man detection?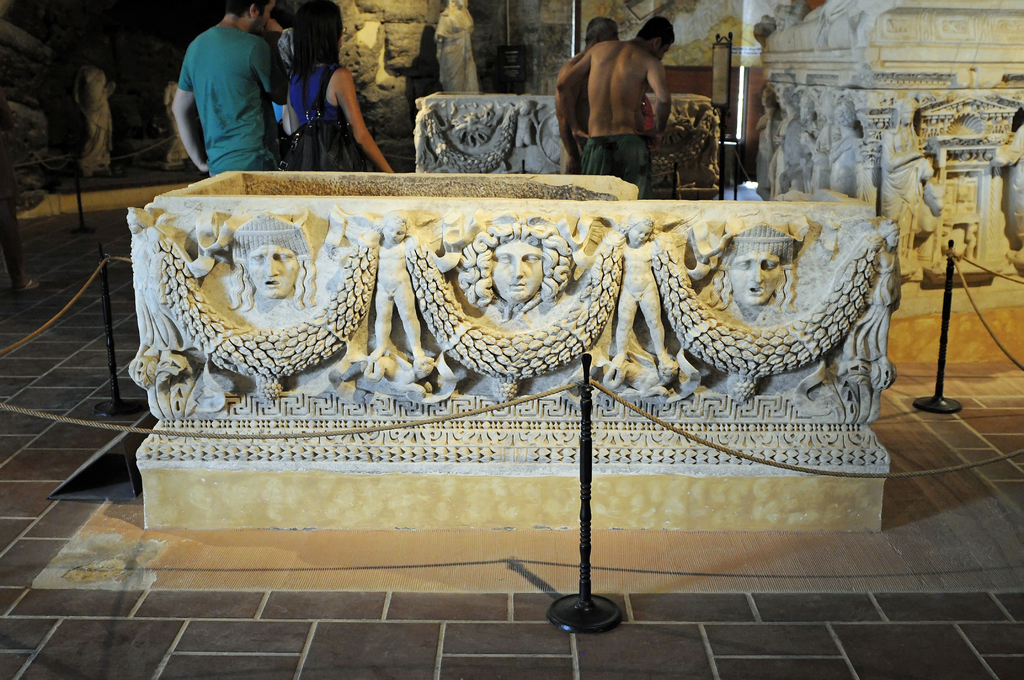
(160,0,284,170)
